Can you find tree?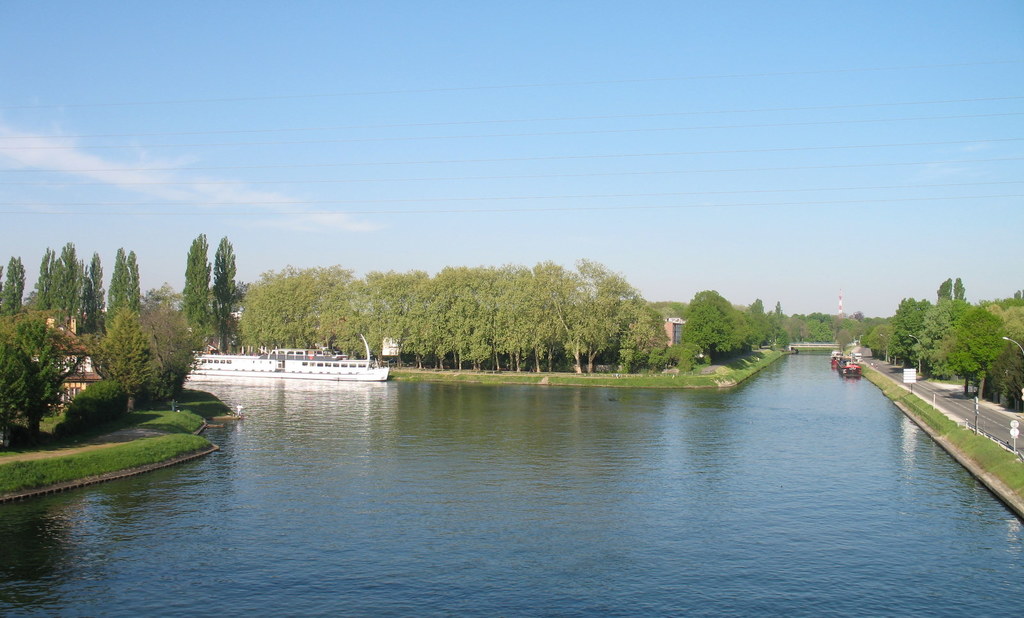
Yes, bounding box: {"left": 381, "top": 271, "right": 414, "bottom": 355}.
